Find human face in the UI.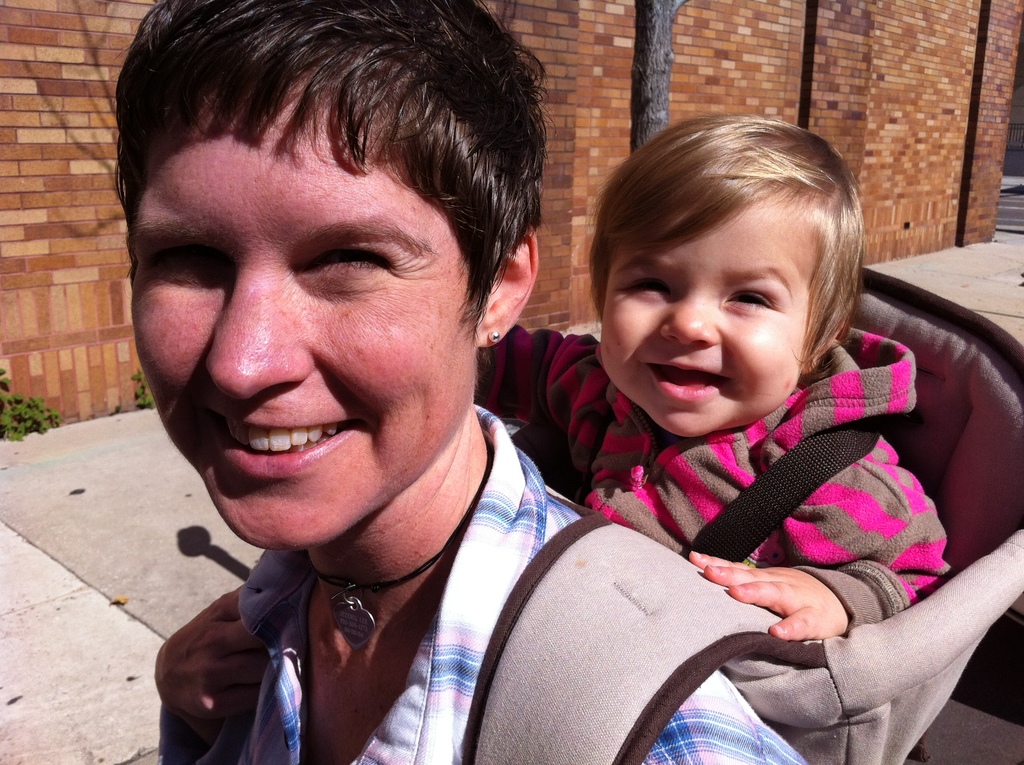
UI element at 595:172:831:437.
